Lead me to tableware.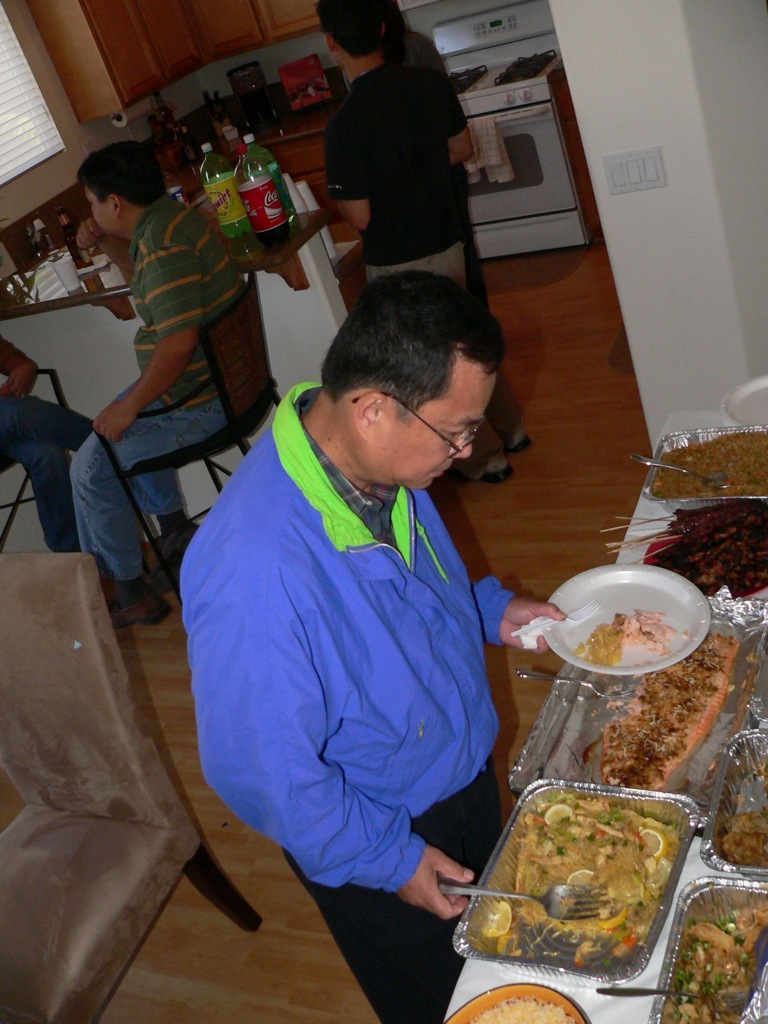
Lead to bbox=(462, 690, 730, 978).
